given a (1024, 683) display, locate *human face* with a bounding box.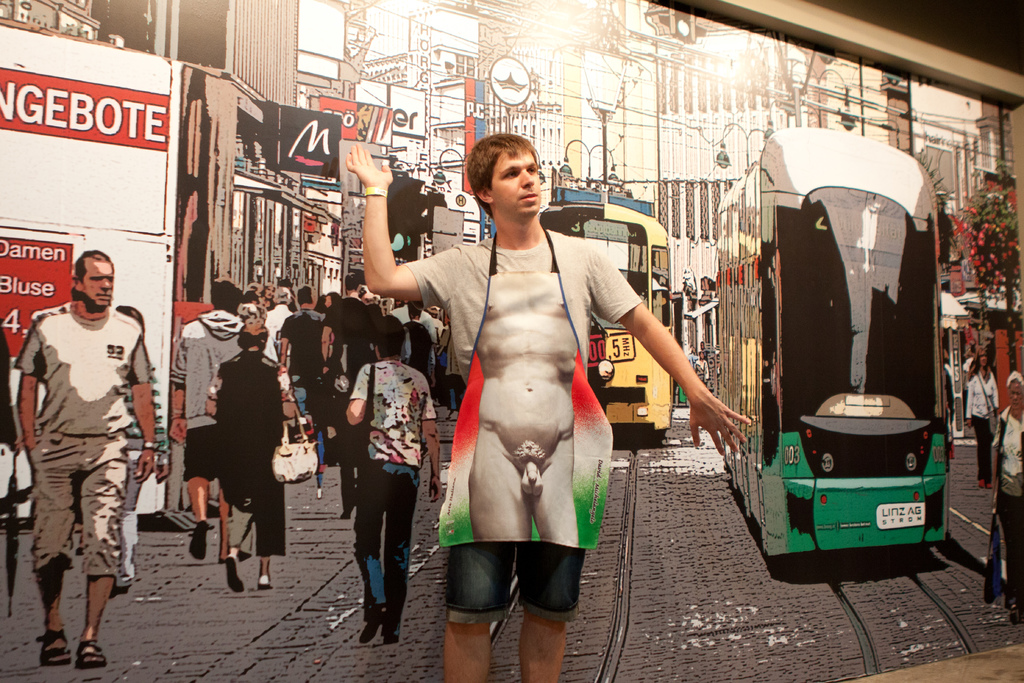
Located: pyautogui.locateOnScreen(1009, 378, 1023, 416).
